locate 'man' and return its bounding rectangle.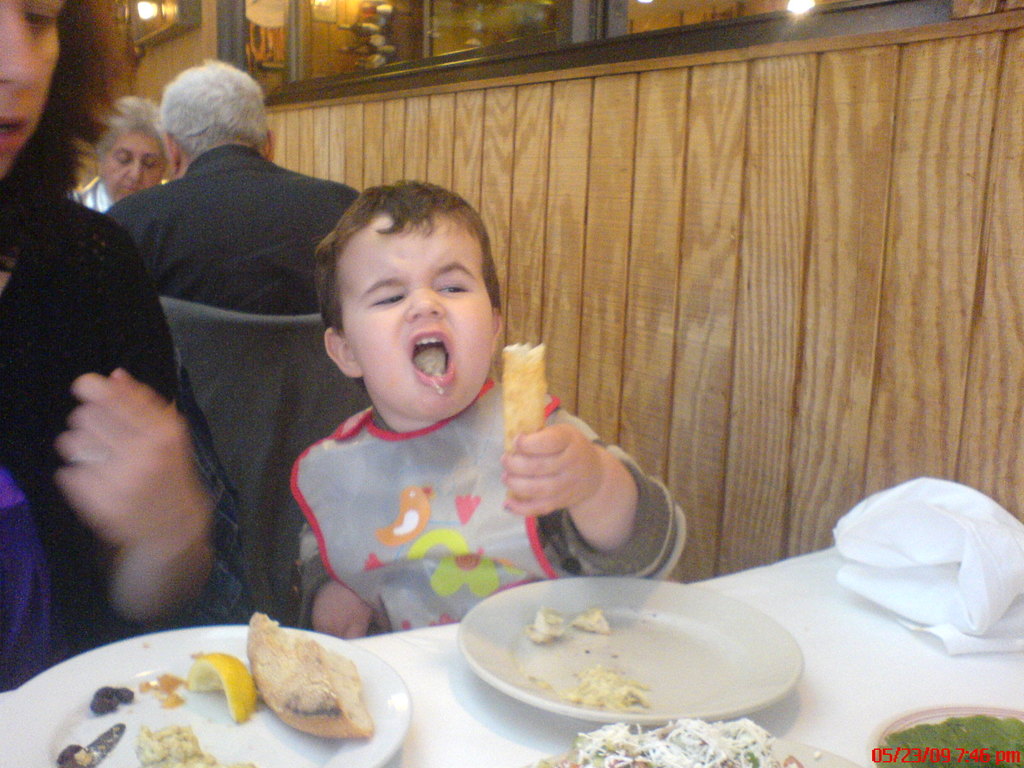
108, 65, 359, 312.
